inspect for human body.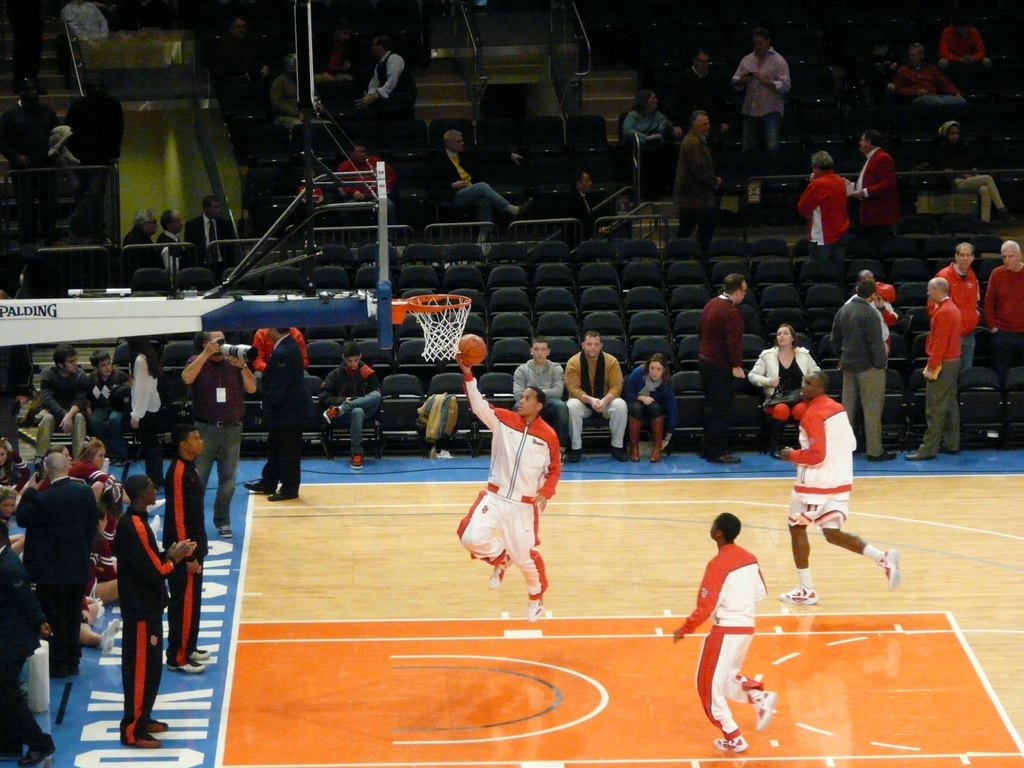
Inspection: 931 19 990 73.
